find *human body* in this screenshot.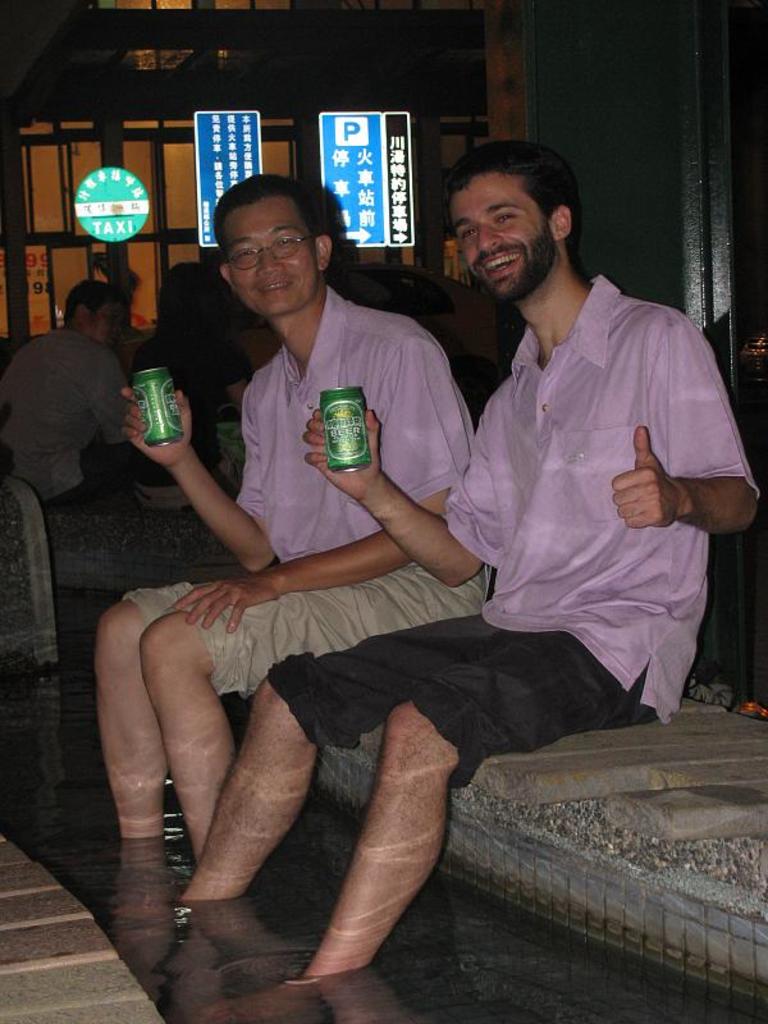
The bounding box for *human body* is bbox=[179, 133, 756, 1023].
